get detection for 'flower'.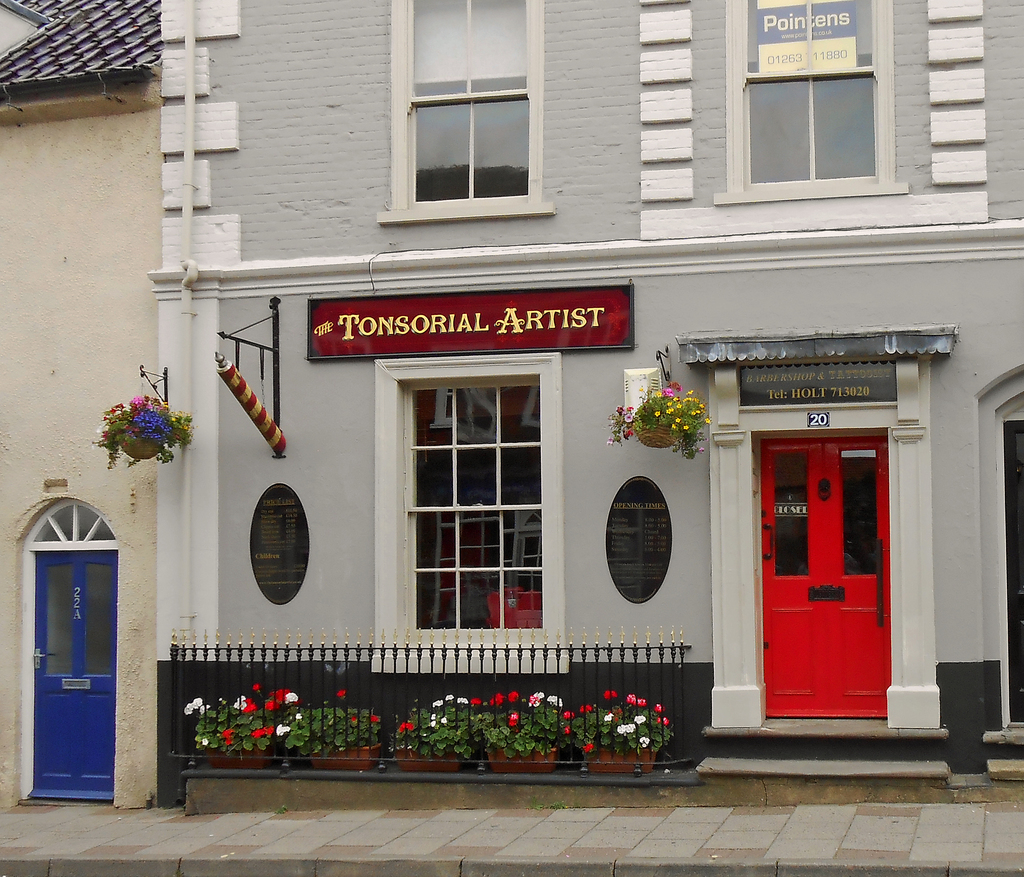
Detection: (564, 727, 572, 736).
